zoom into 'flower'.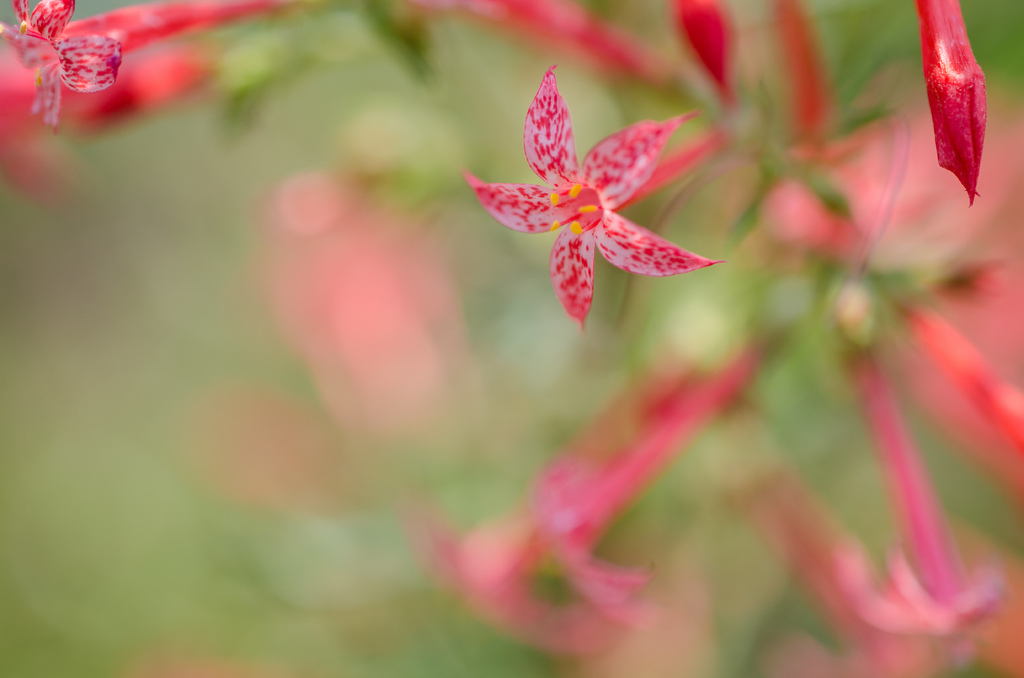
Zoom target: crop(0, 0, 125, 124).
